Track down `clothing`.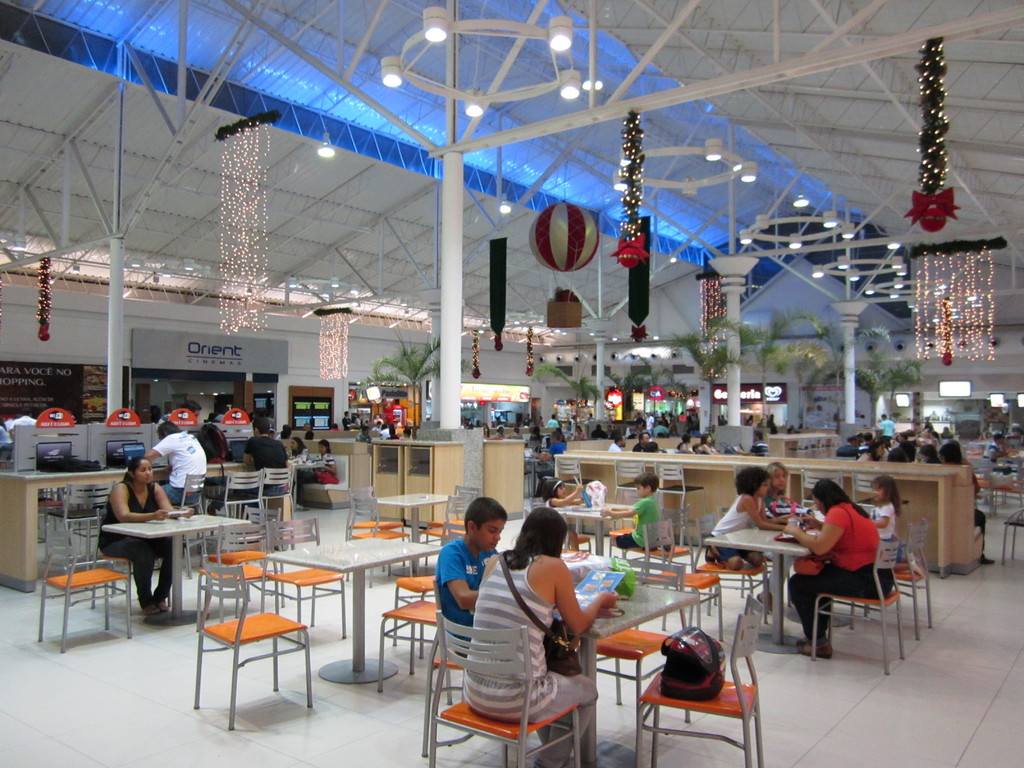
Tracked to {"x1": 835, "y1": 445, "x2": 858, "y2": 458}.
